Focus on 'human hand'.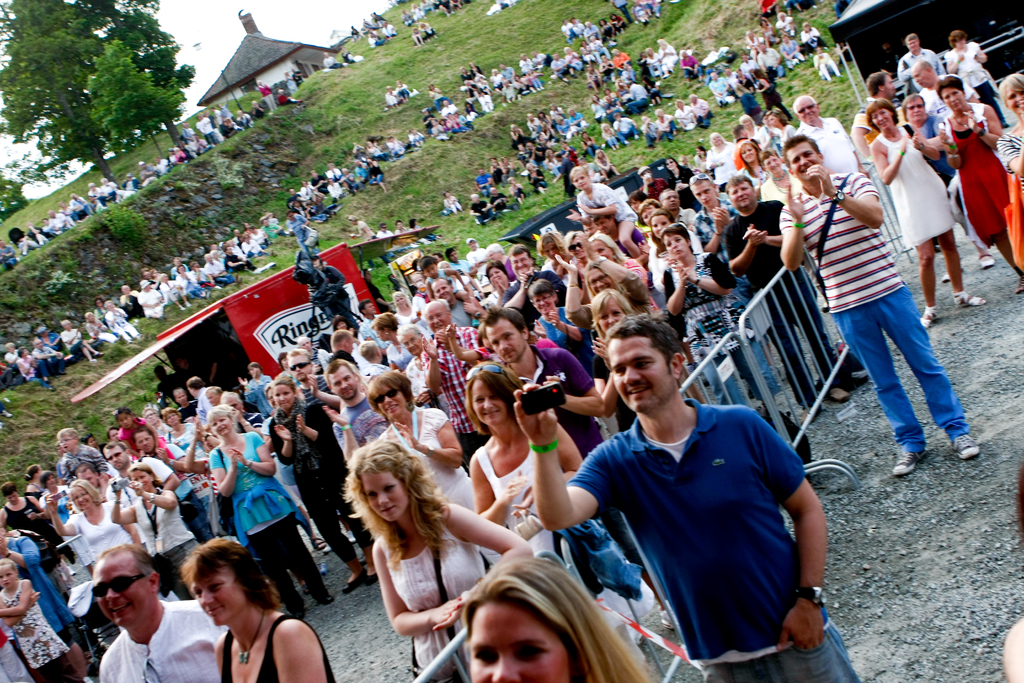
Focused at select_region(785, 182, 804, 220).
